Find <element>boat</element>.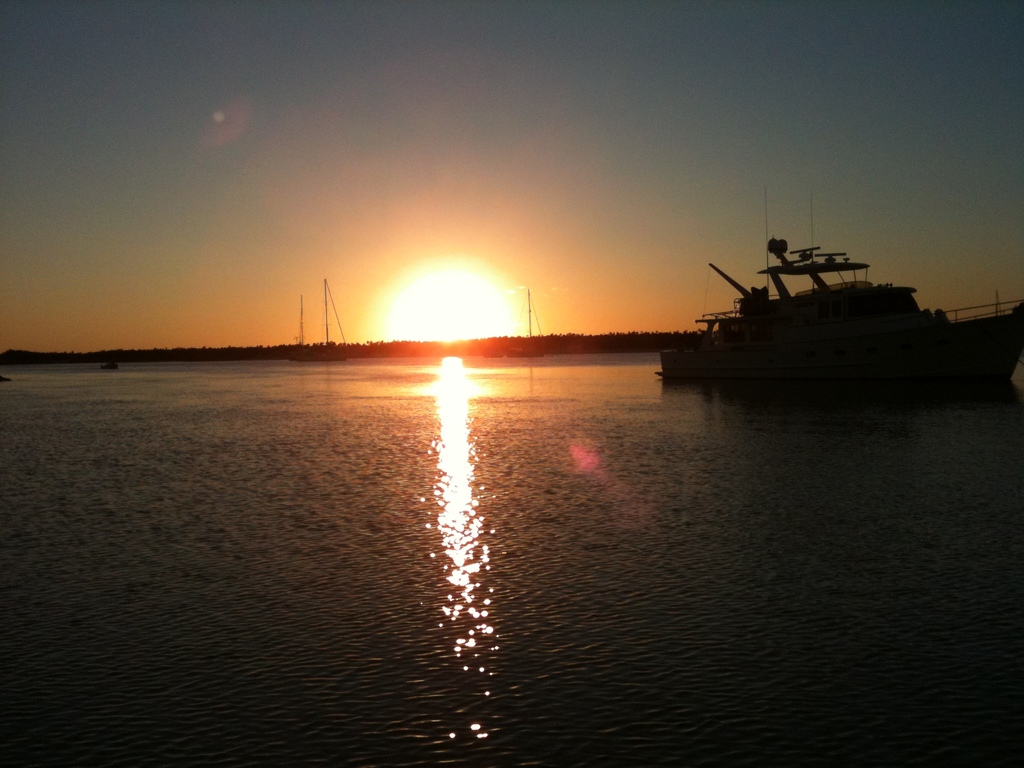
box(0, 373, 12, 384).
